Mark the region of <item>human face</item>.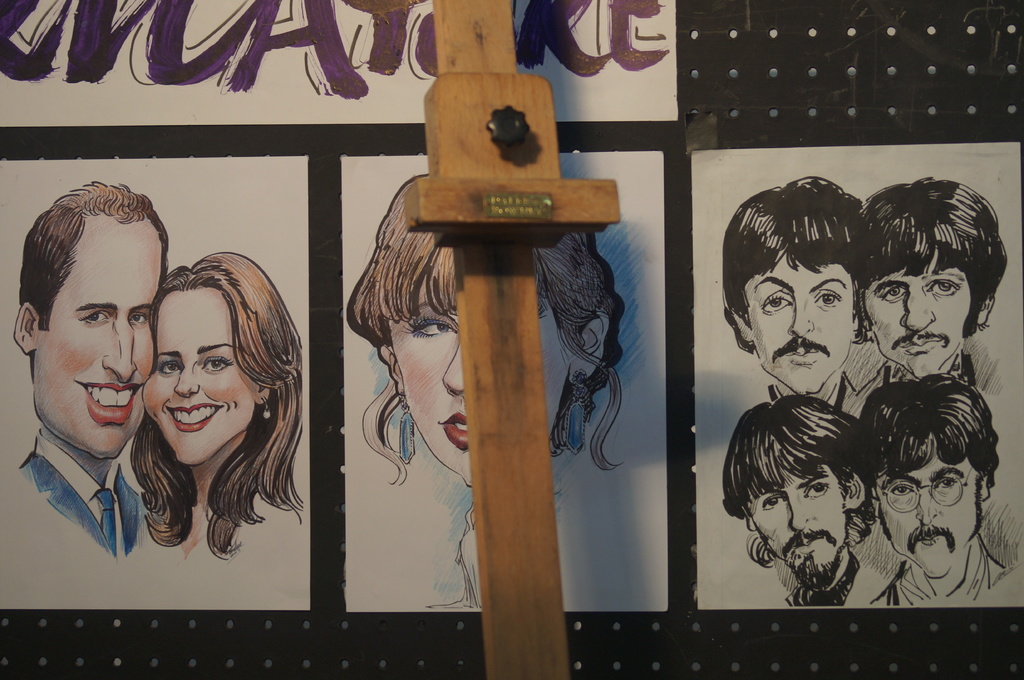
Region: crop(863, 246, 971, 377).
